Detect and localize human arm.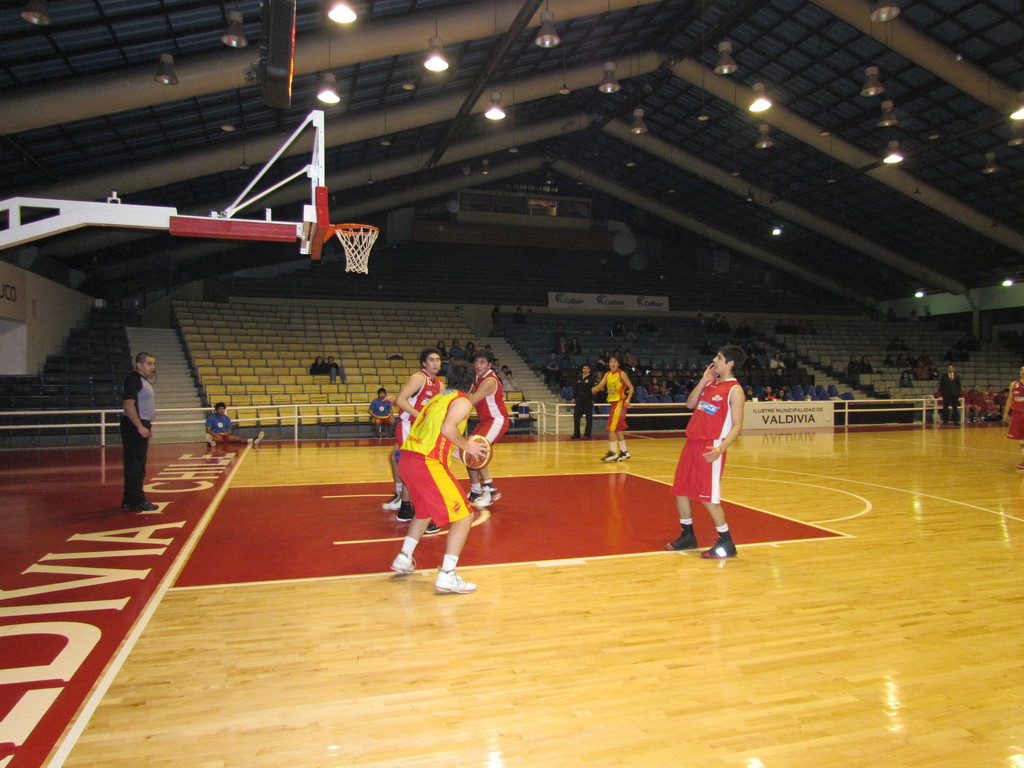
Localized at l=620, t=369, r=636, b=410.
